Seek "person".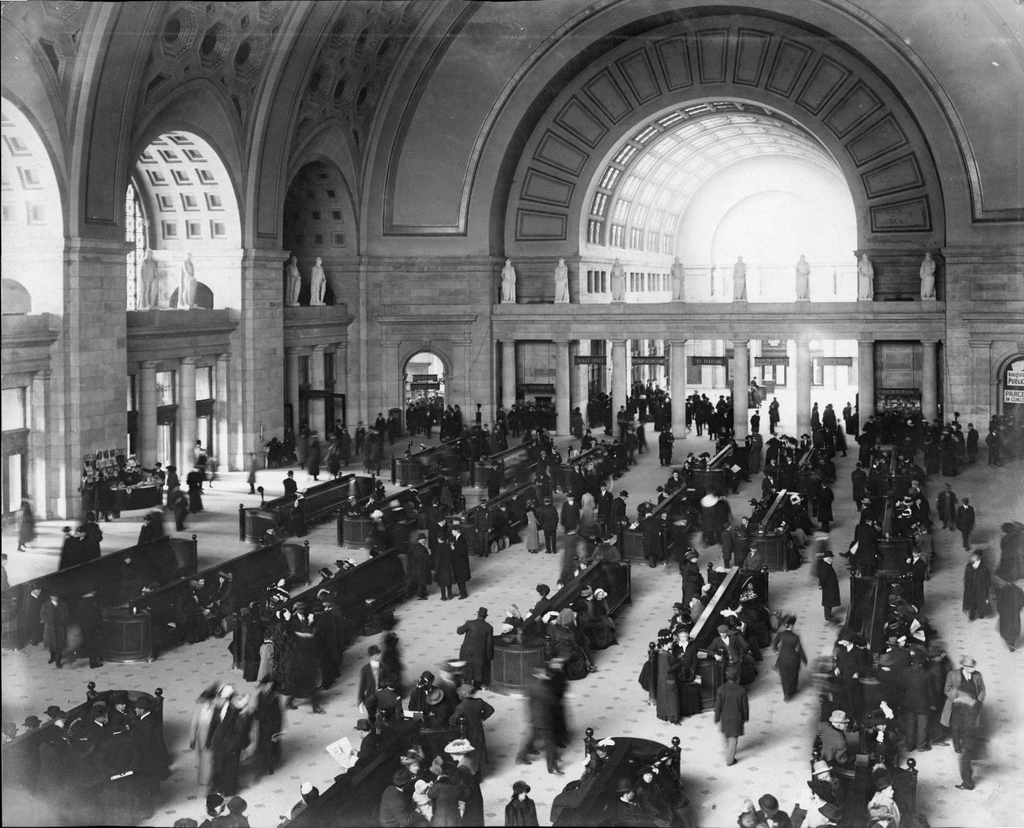
locate(768, 614, 810, 702).
